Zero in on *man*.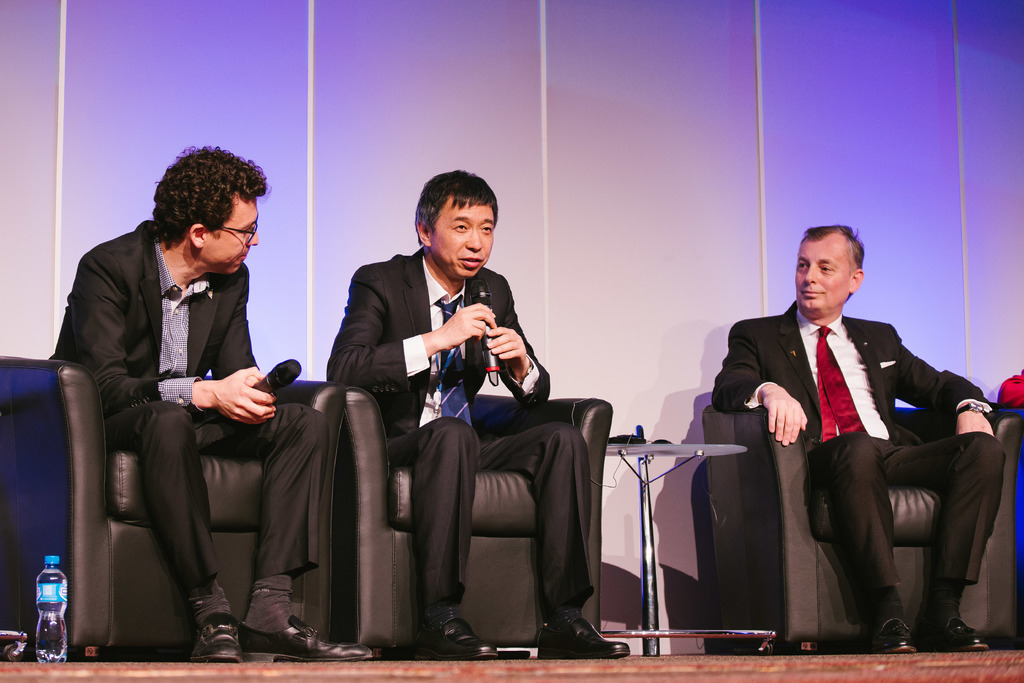
Zeroed in: region(60, 149, 327, 662).
